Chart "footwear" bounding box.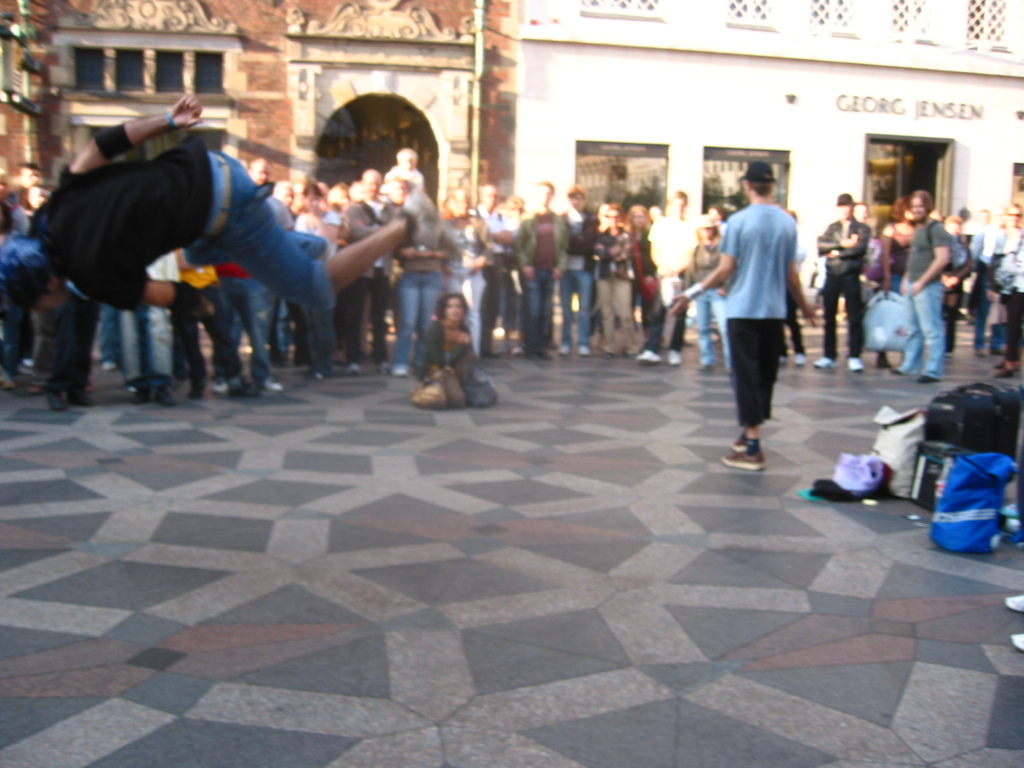
Charted: BBox(262, 380, 280, 389).
